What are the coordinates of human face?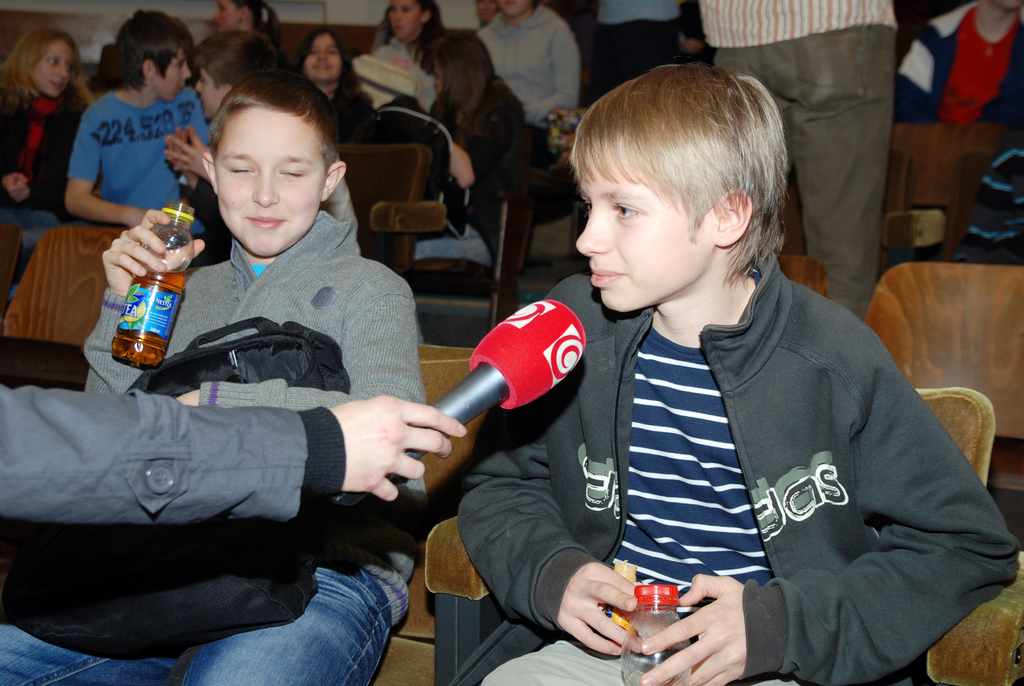
[194, 53, 224, 122].
